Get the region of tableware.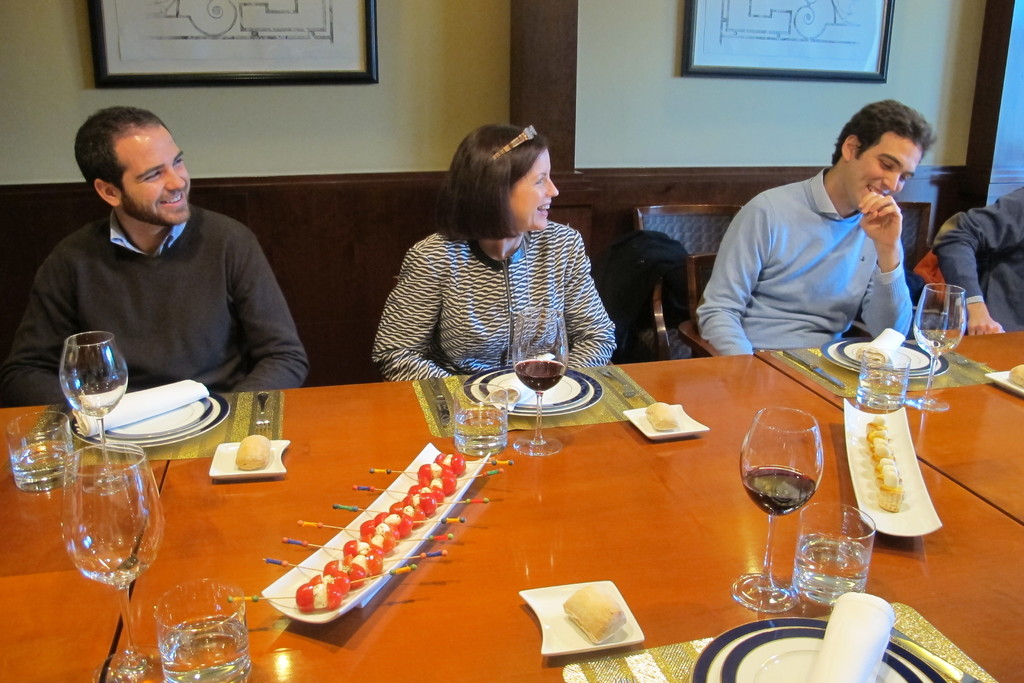
detection(739, 404, 816, 620).
